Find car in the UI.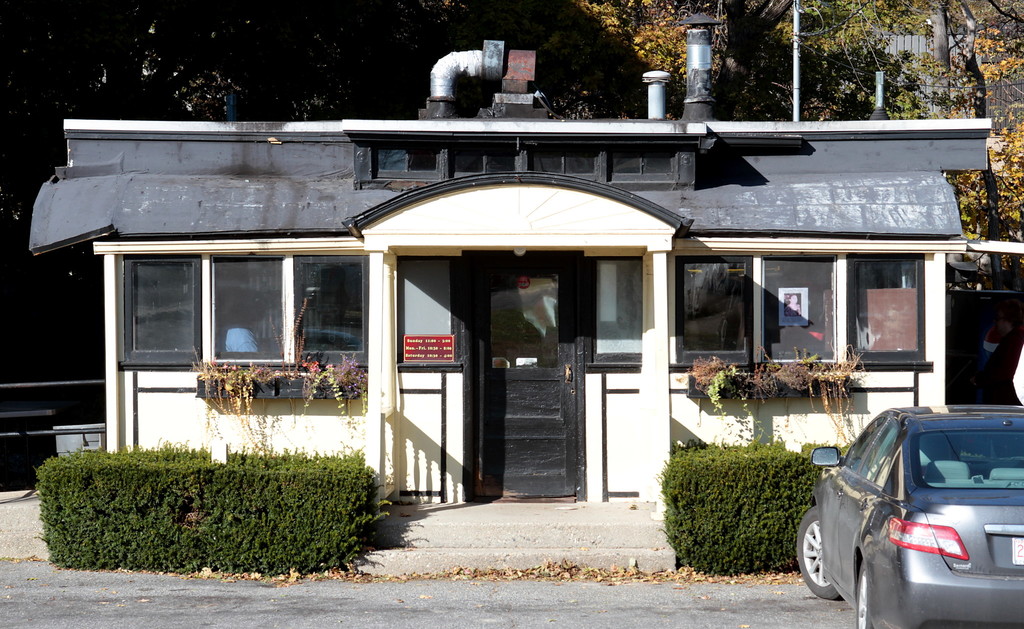
UI element at left=794, top=401, right=1023, bottom=628.
